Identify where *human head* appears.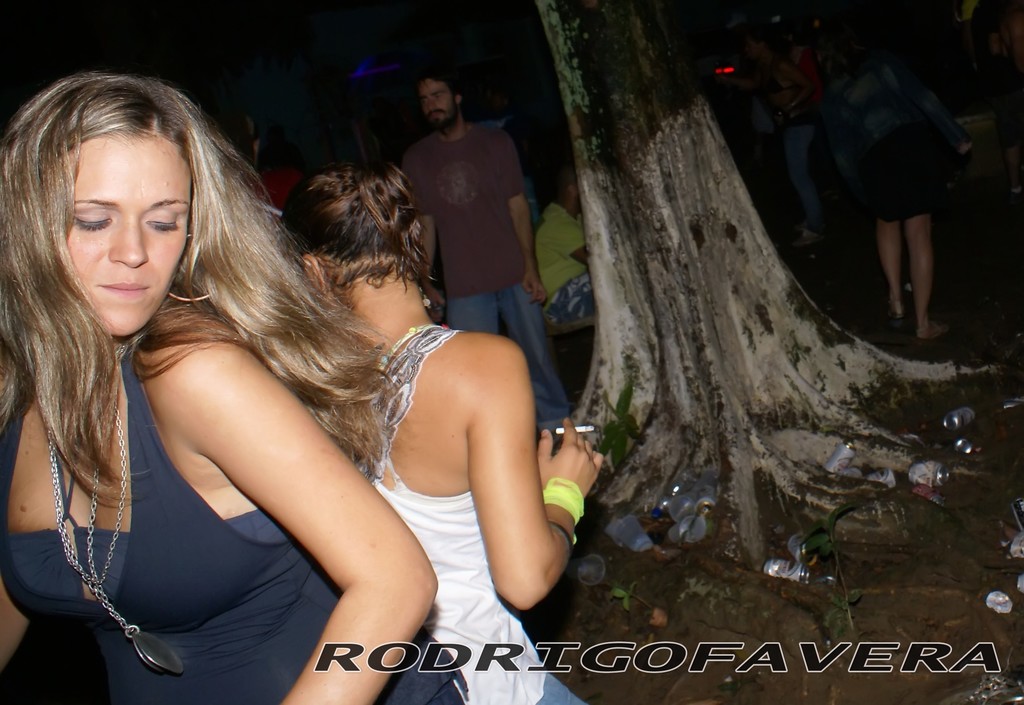
Appears at rect(36, 70, 198, 320).
